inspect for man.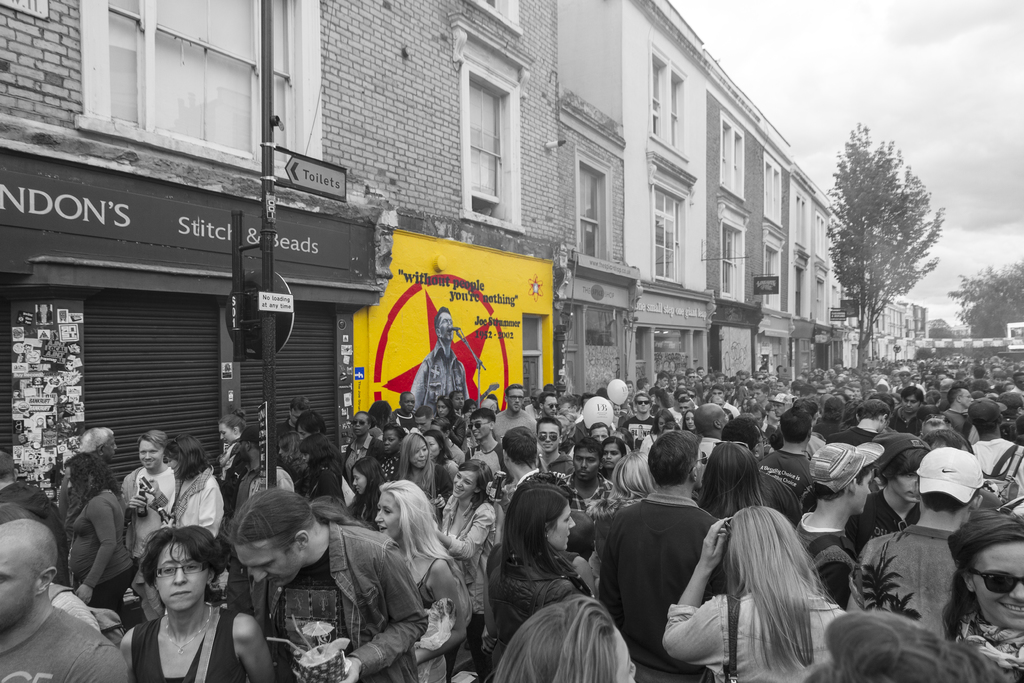
Inspection: l=972, t=397, r=1023, b=499.
